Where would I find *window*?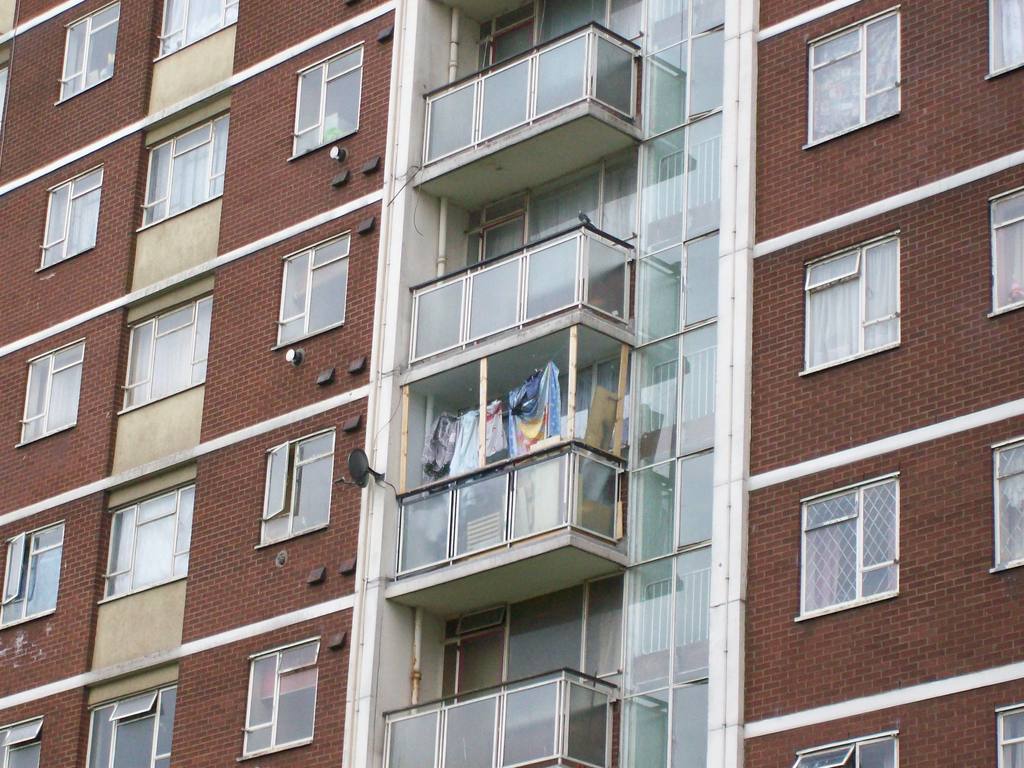
At Rect(807, 7, 900, 142).
